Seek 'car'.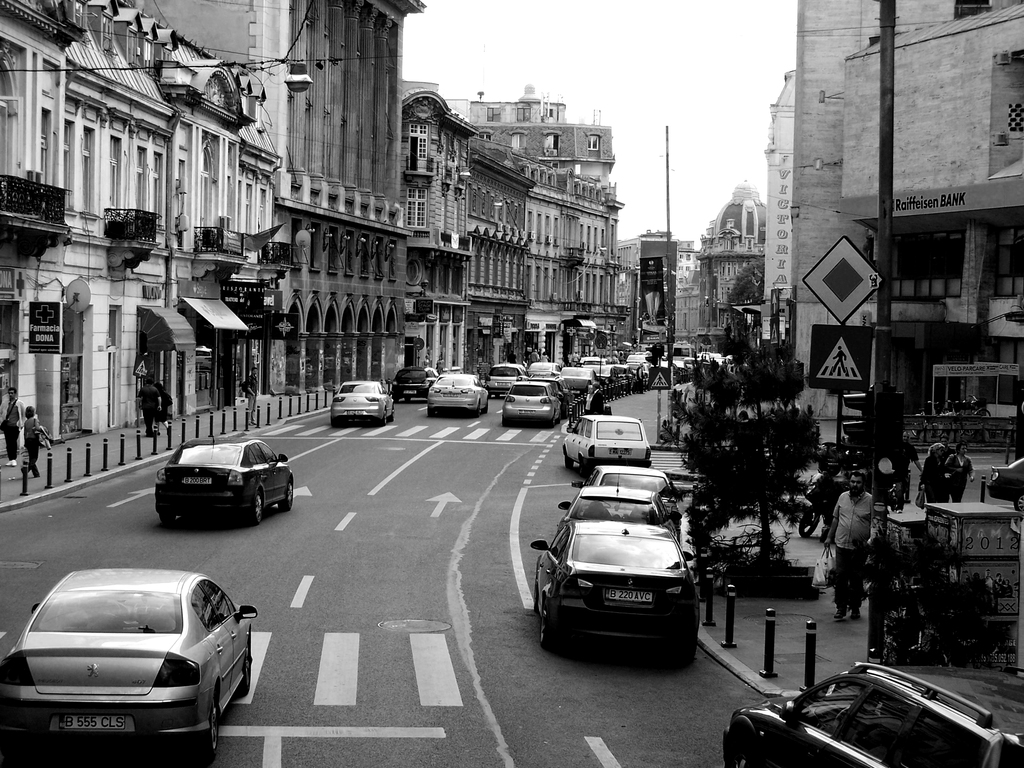
bbox(989, 460, 1023, 516).
